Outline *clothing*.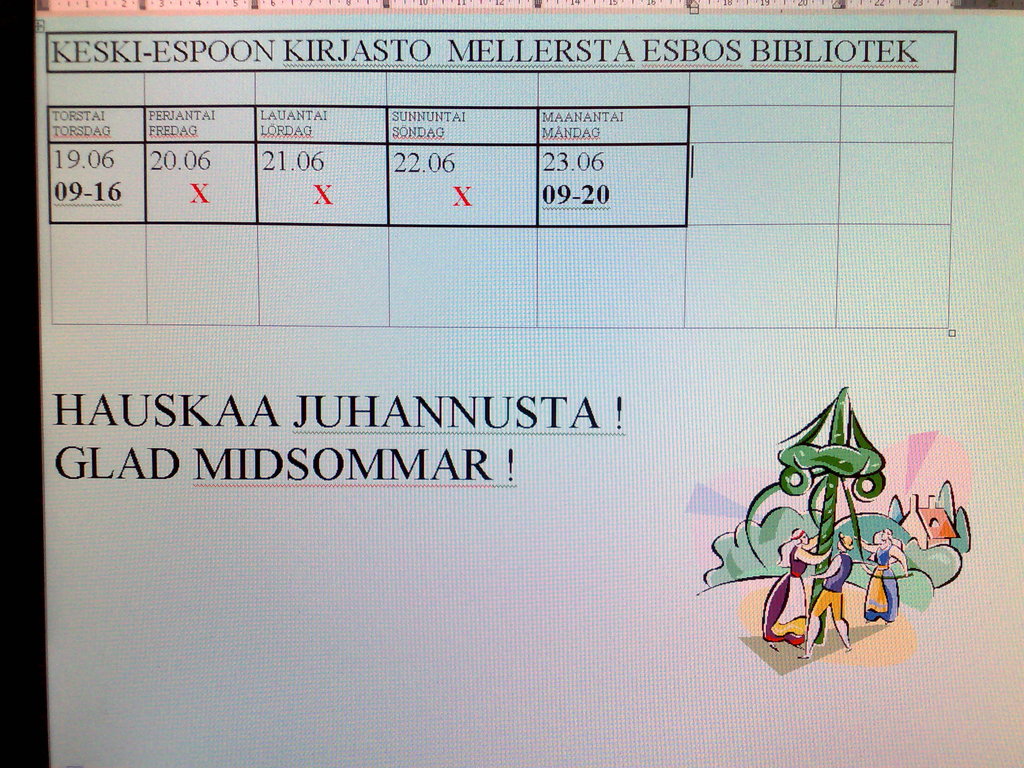
Outline: box=[749, 547, 831, 643].
